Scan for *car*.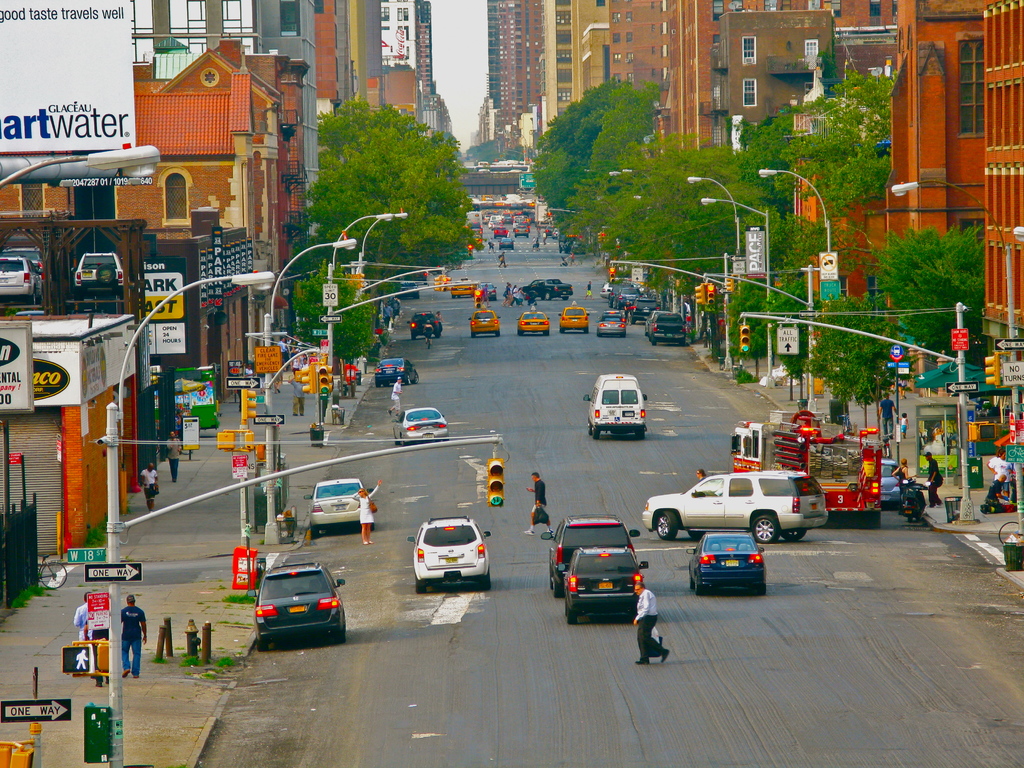
Scan result: locate(548, 514, 641, 595).
